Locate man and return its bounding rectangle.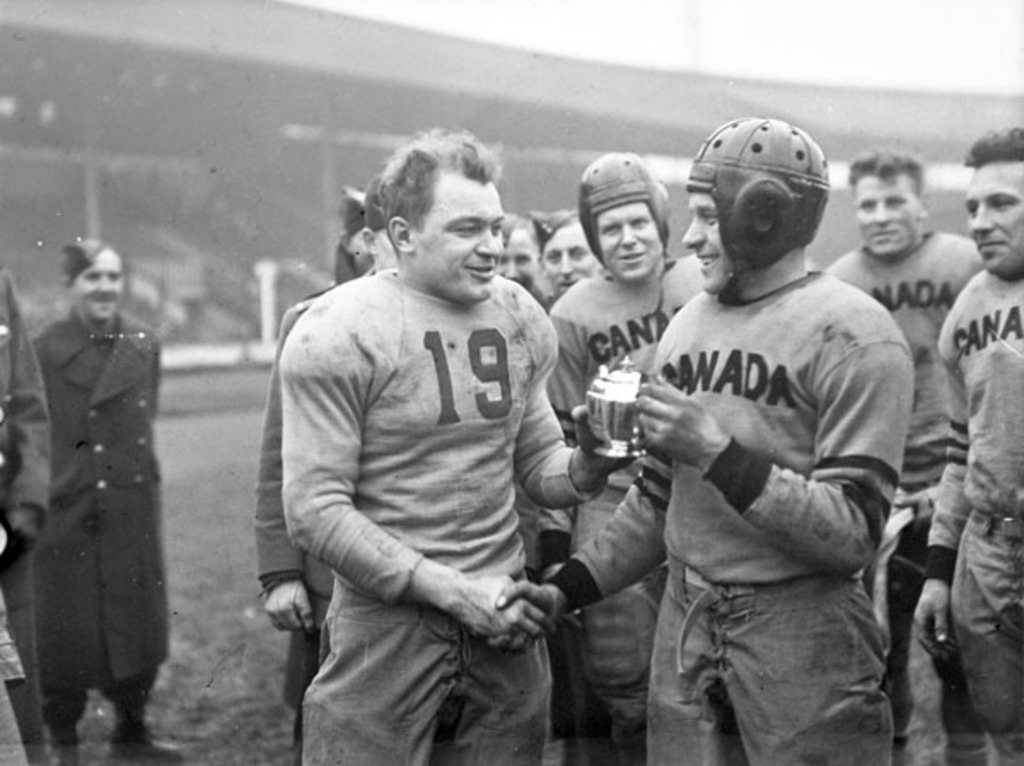
pyautogui.locateOnScreen(253, 193, 375, 764).
